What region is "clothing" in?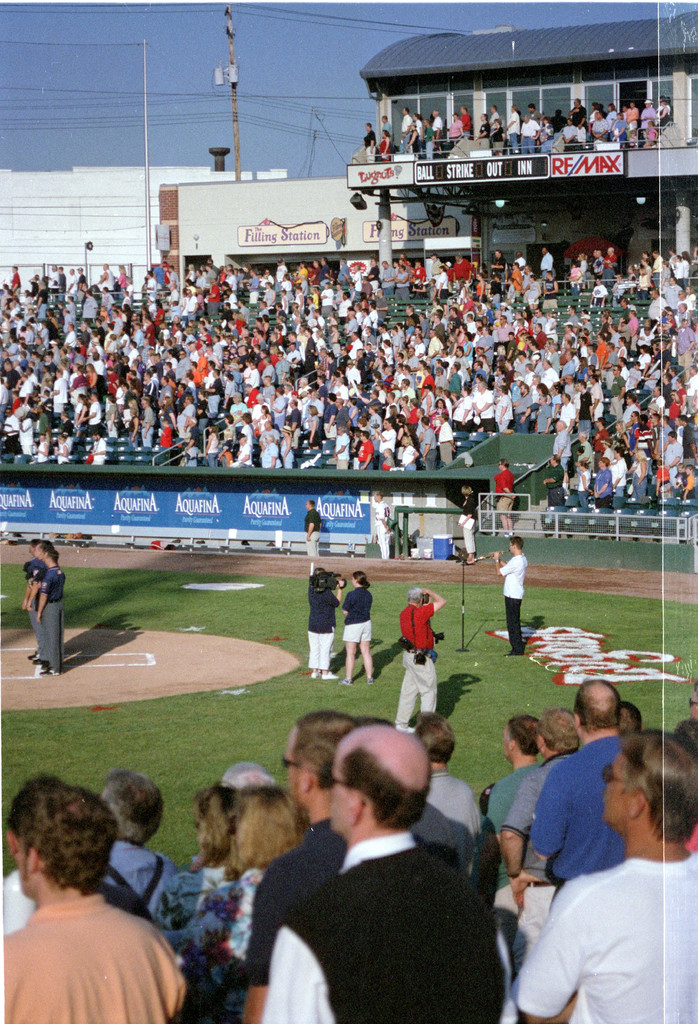
[303, 507, 320, 554].
